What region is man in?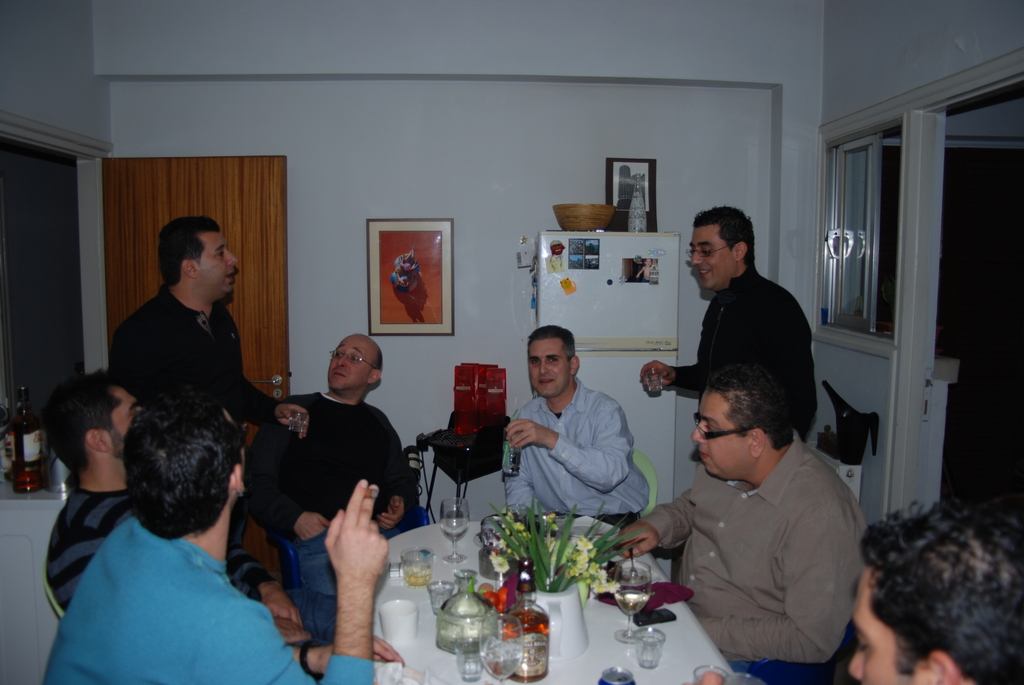
left=619, top=361, right=872, bottom=684.
